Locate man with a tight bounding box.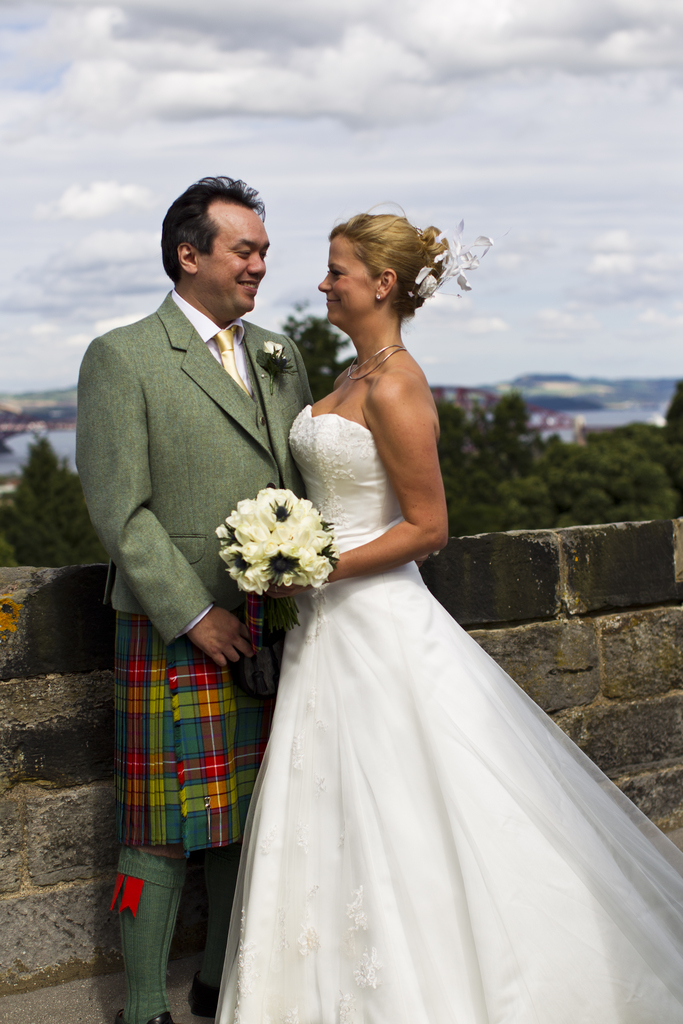
BBox(67, 168, 320, 1023).
